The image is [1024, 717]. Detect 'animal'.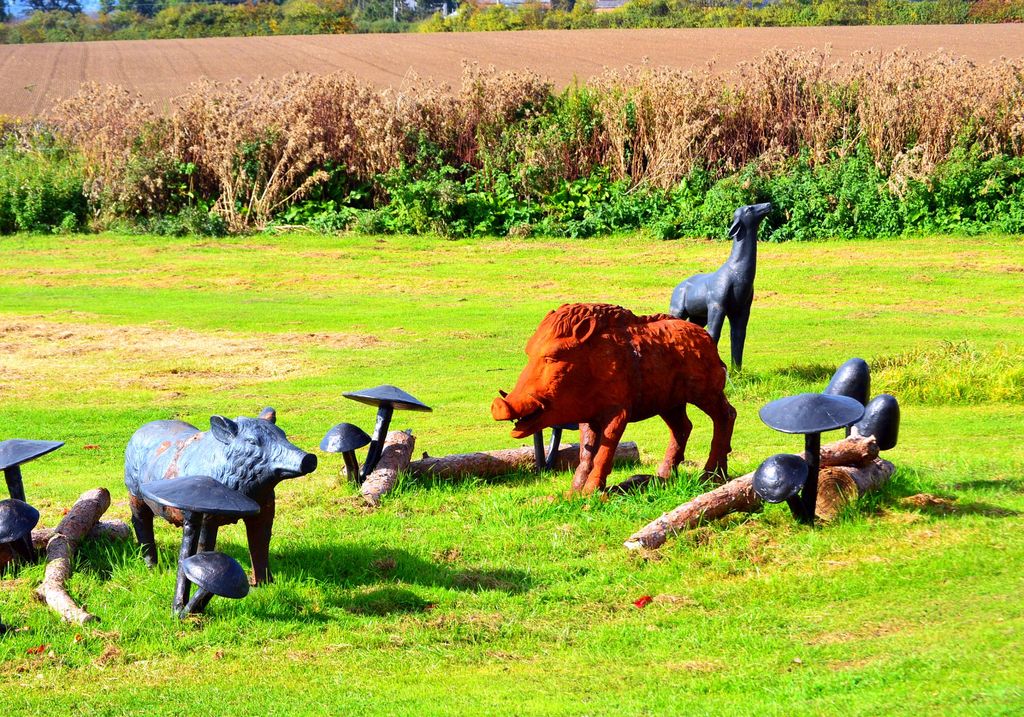
Detection: bbox=(121, 408, 317, 616).
